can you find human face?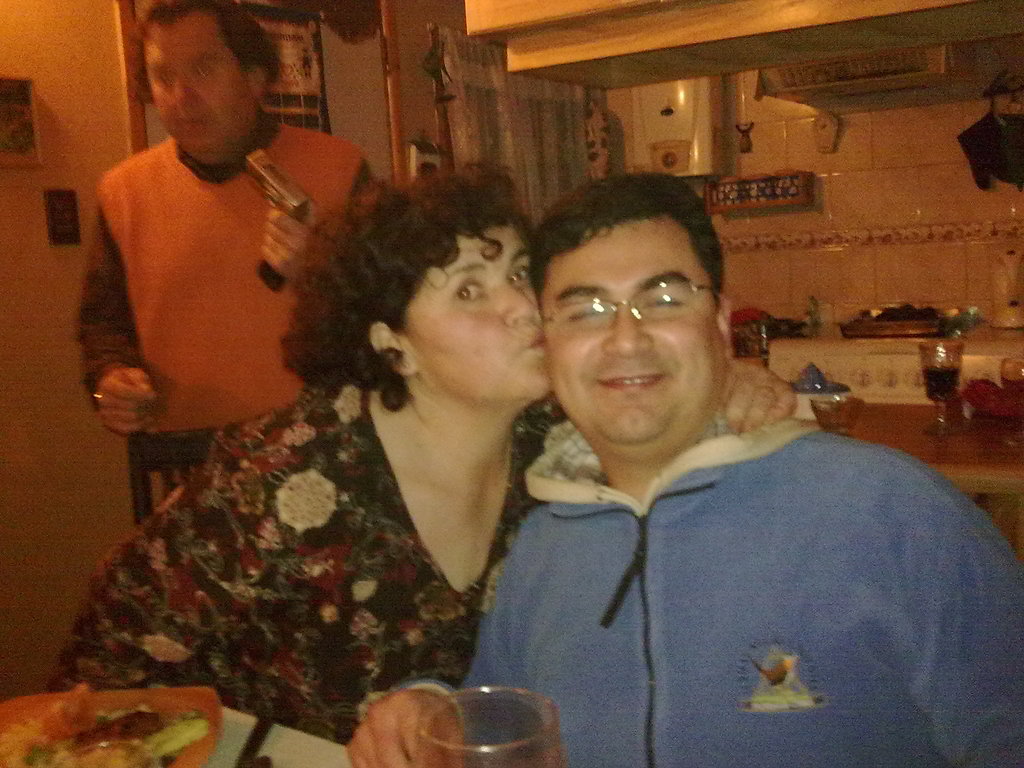
Yes, bounding box: Rect(403, 223, 550, 404).
